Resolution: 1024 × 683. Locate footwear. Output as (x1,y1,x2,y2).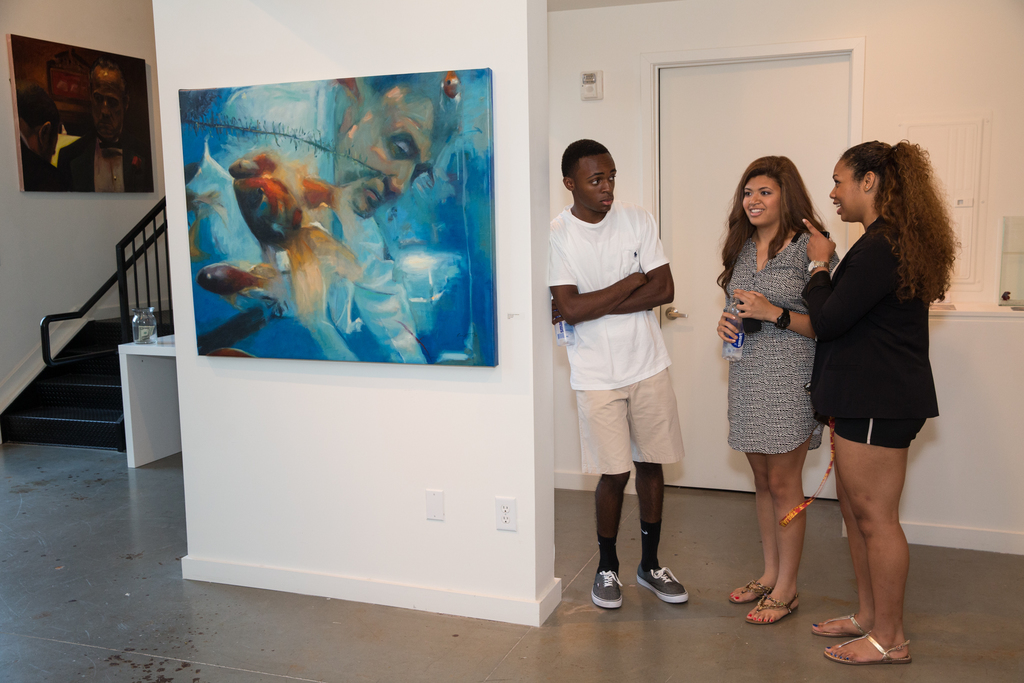
(809,606,867,641).
